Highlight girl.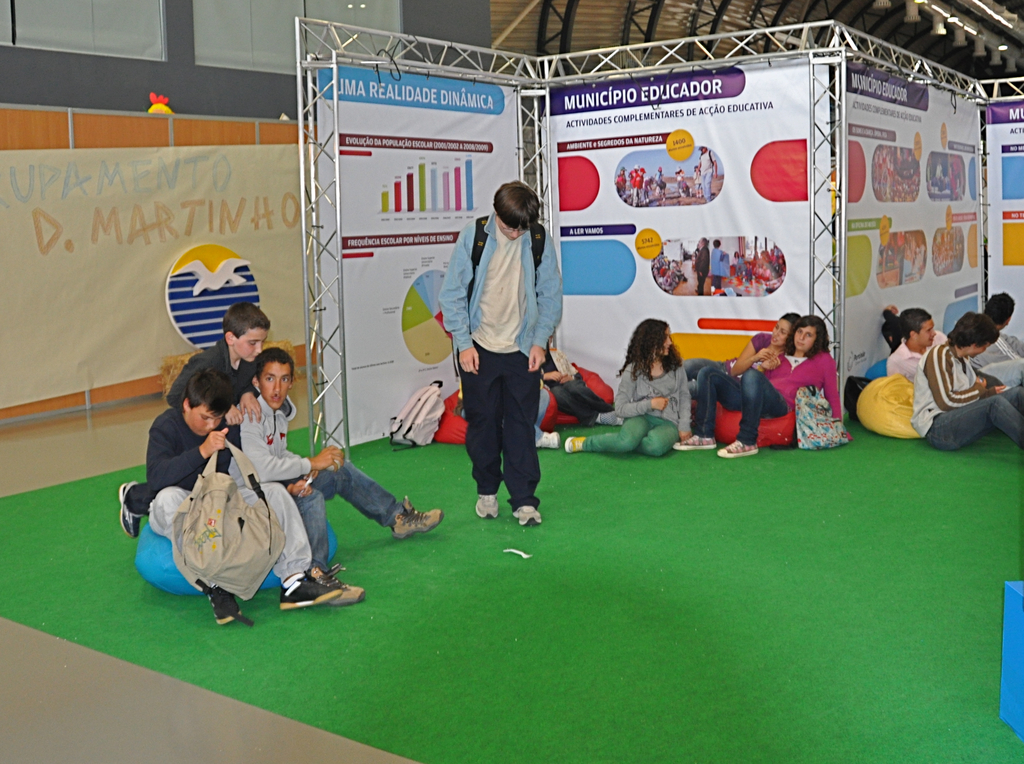
Highlighted region: crop(562, 318, 701, 459).
